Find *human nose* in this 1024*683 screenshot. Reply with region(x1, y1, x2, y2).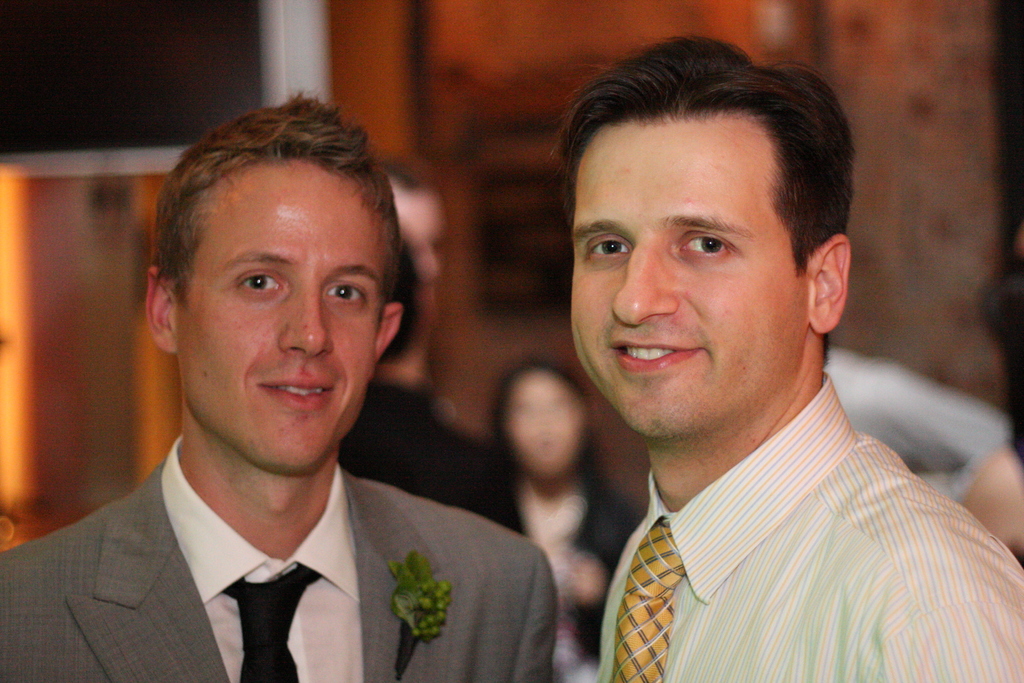
region(612, 243, 677, 333).
